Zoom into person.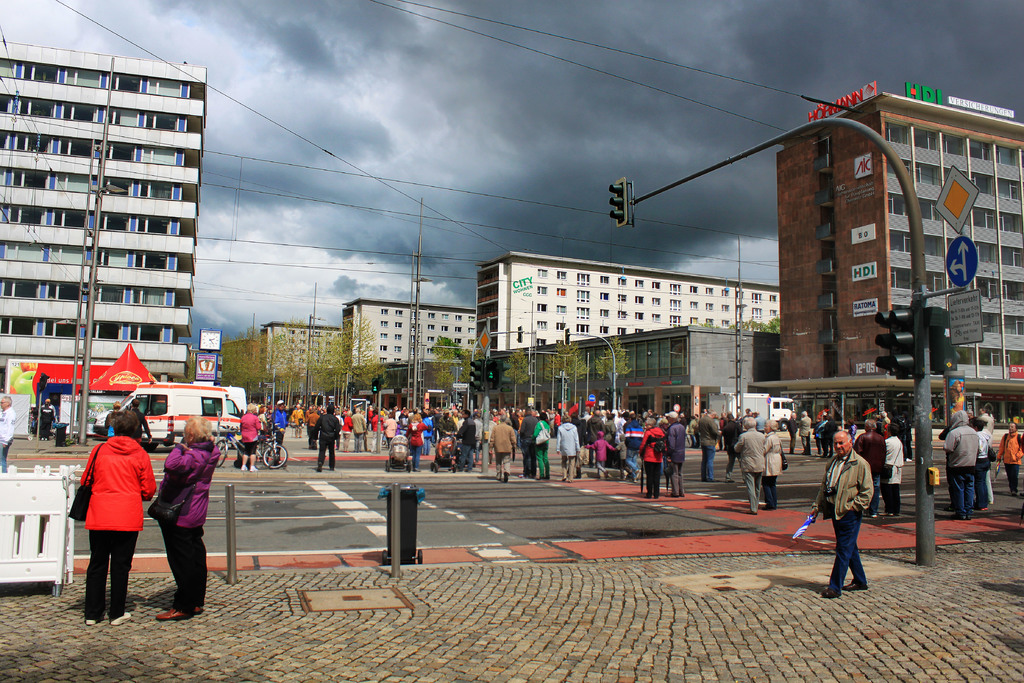
Zoom target: pyautogui.locateOnScreen(938, 410, 981, 522).
